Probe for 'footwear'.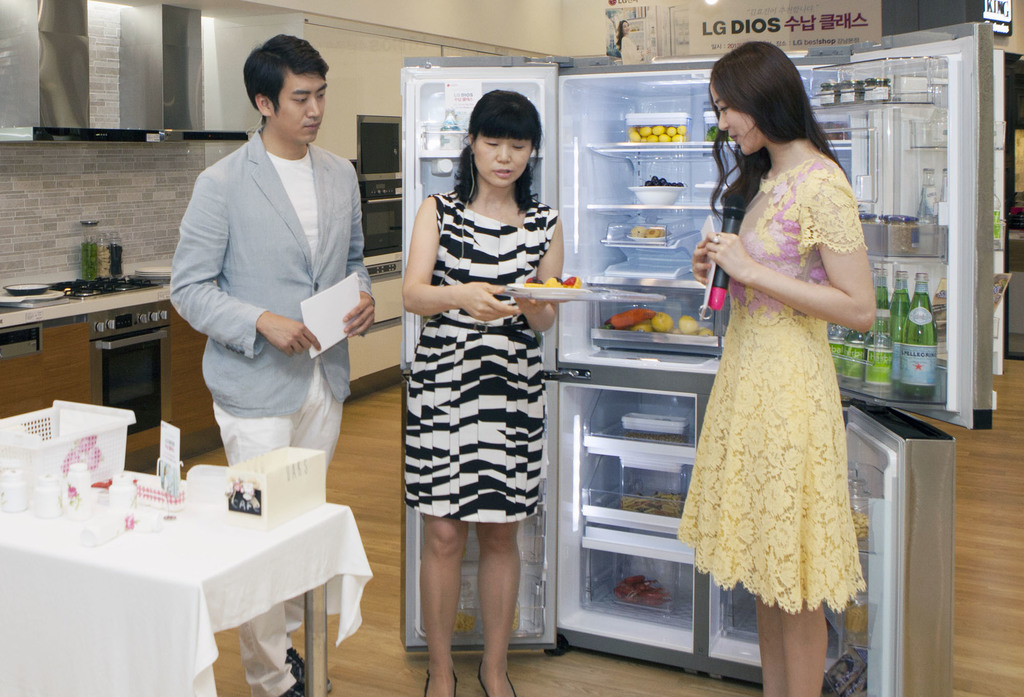
Probe result: [x1=474, y1=656, x2=519, y2=696].
